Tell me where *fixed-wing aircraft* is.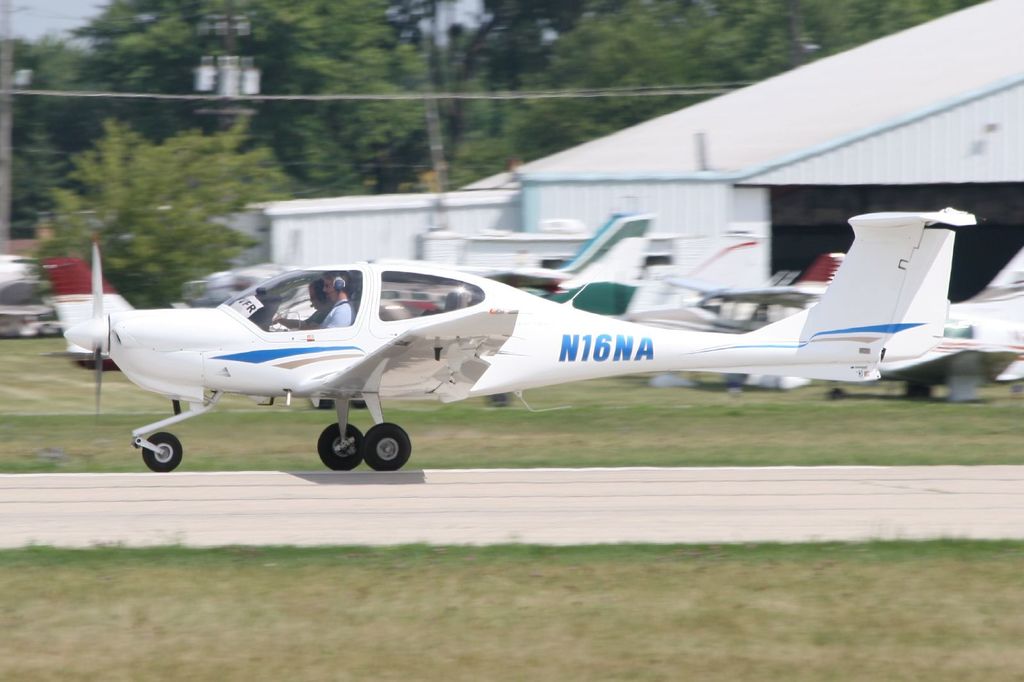
*fixed-wing aircraft* is at box=[49, 215, 980, 475].
